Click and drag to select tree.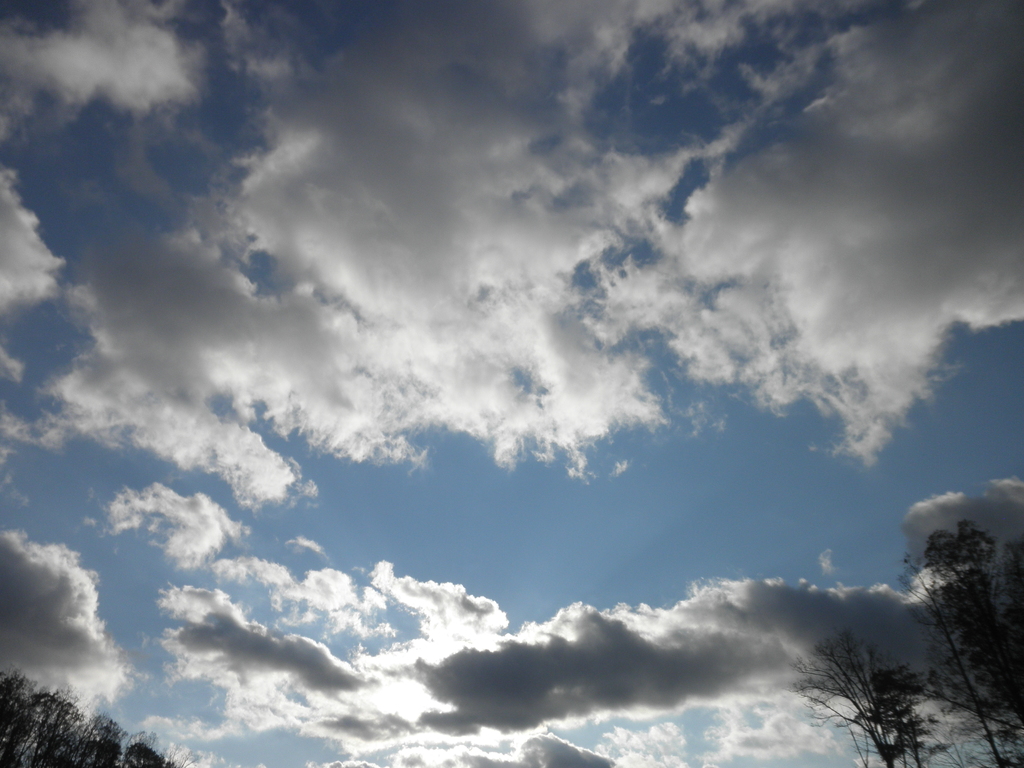
Selection: (x1=0, y1=668, x2=65, y2=767).
